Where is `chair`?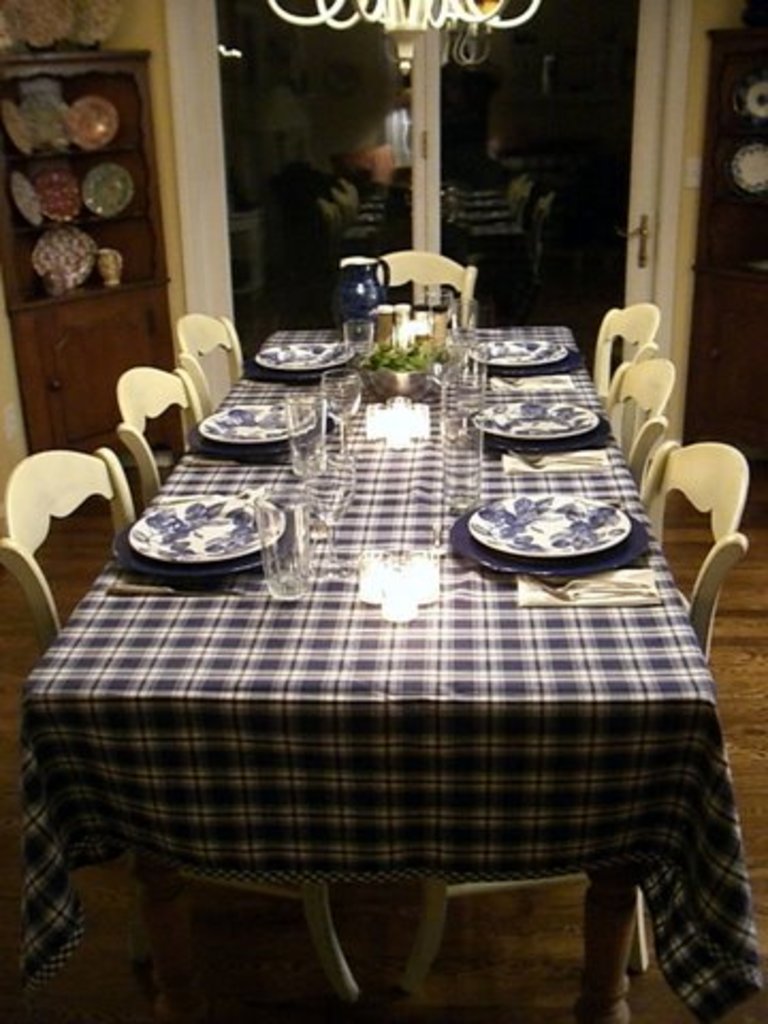
x1=606 y1=352 x2=678 y2=489.
